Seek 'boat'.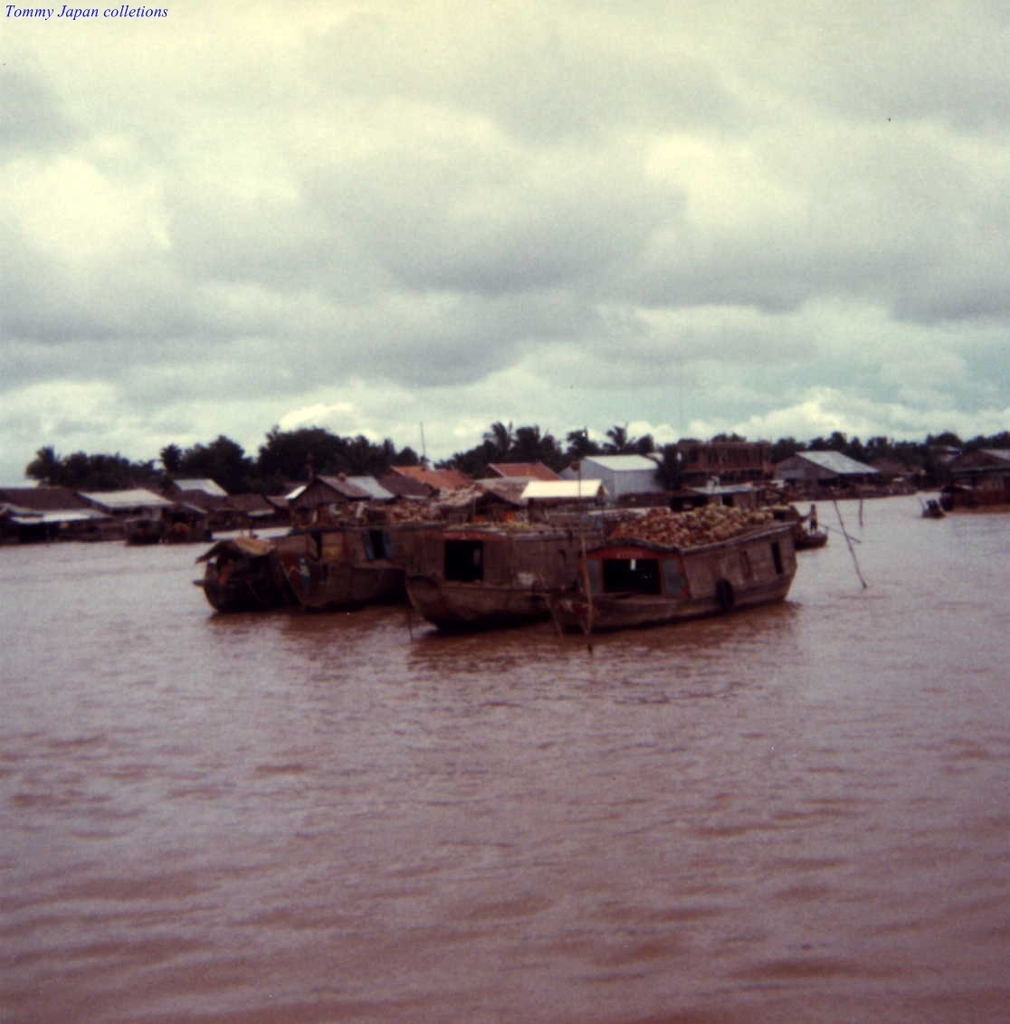
x1=387 y1=510 x2=601 y2=632.
